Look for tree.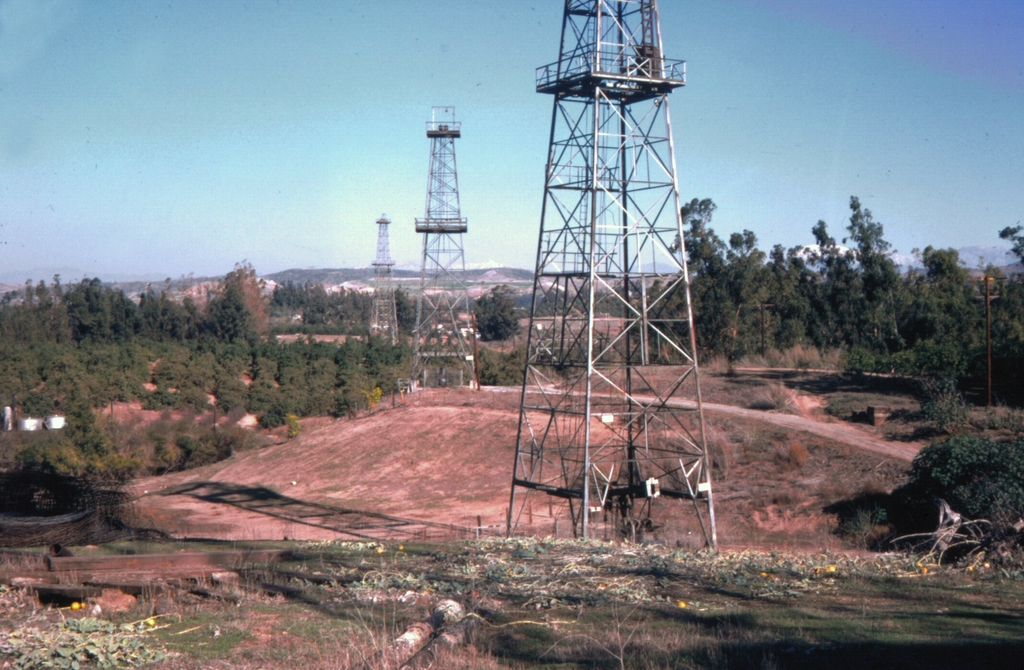
Found: x1=16, y1=405, x2=140, y2=493.
